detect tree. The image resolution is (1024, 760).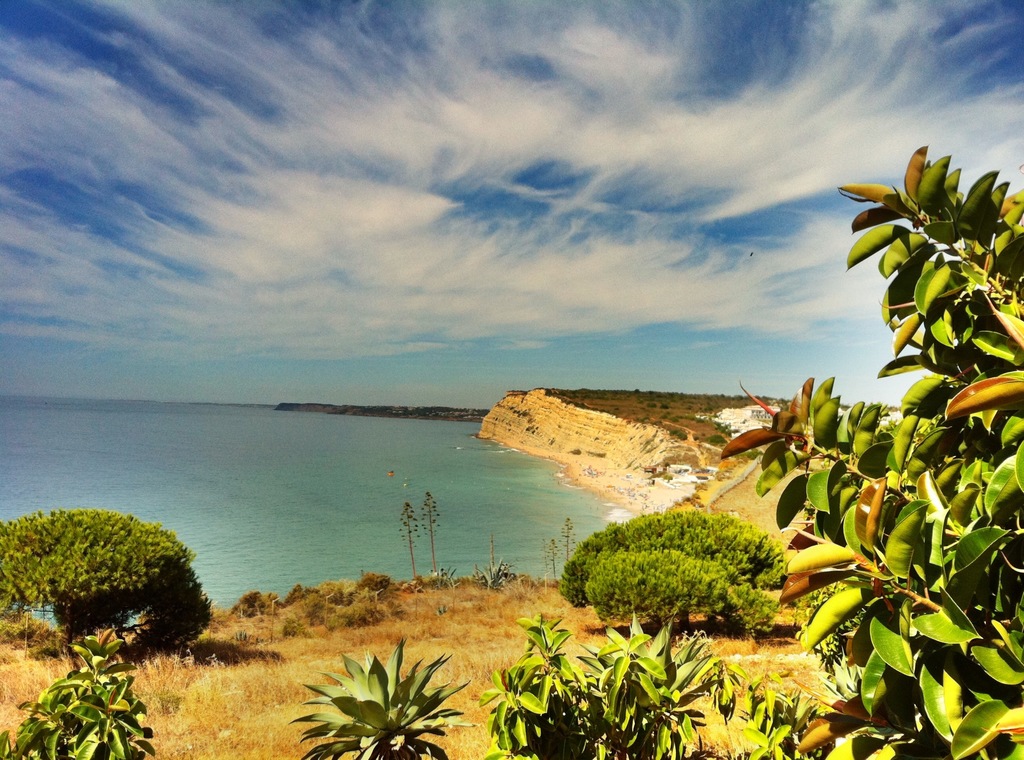
bbox=[720, 144, 1023, 759].
